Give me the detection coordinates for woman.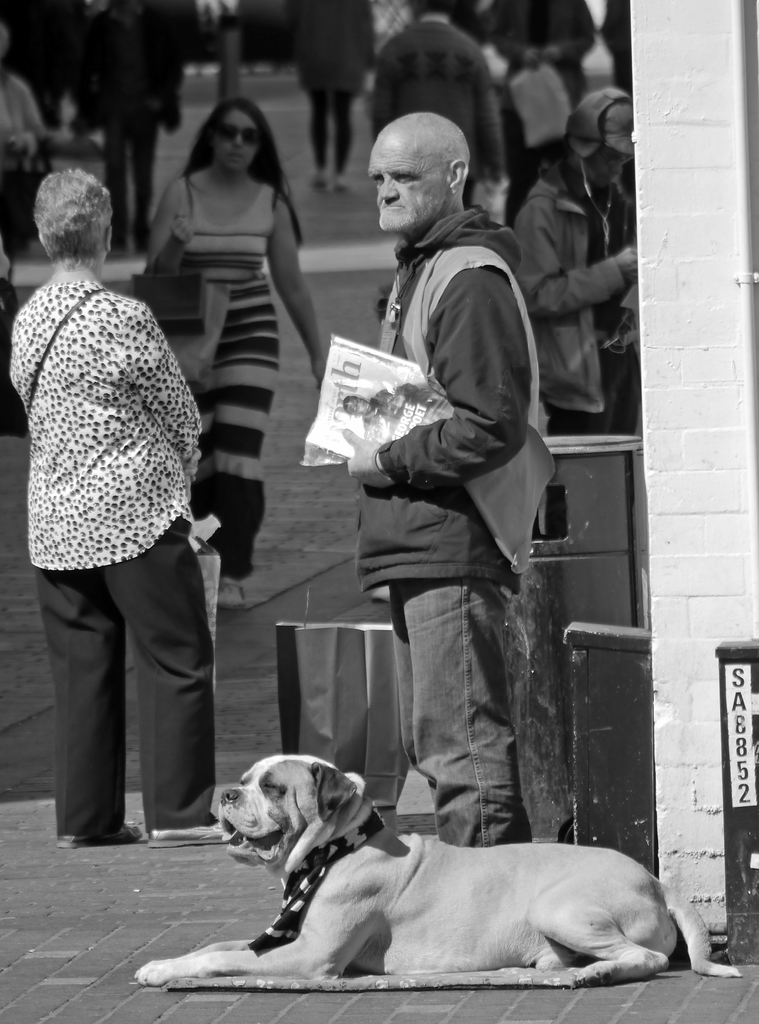
{"left": 284, "top": 0, "right": 386, "bottom": 186}.
